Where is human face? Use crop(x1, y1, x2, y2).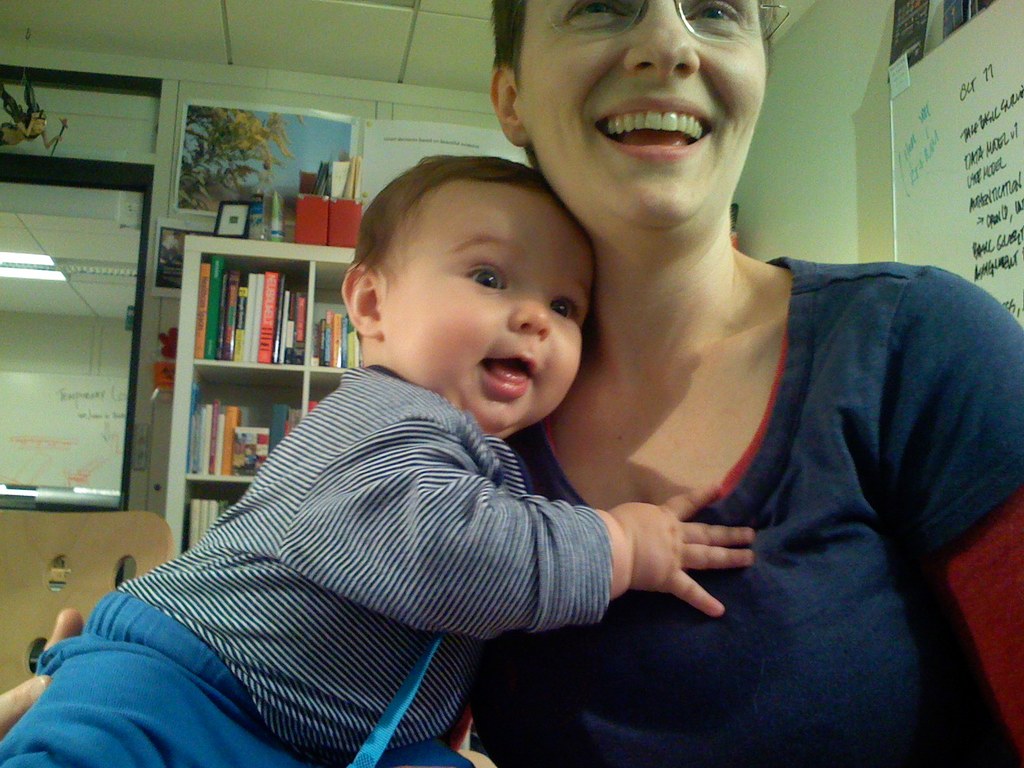
crop(509, 0, 769, 233).
